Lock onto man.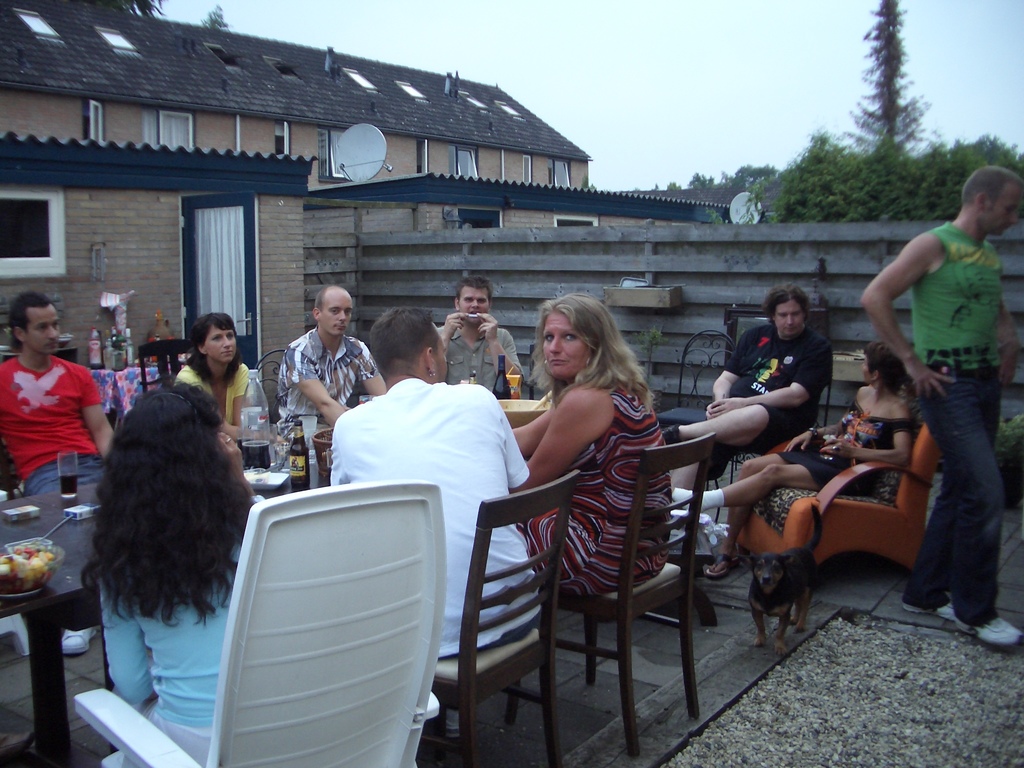
Locked: [left=277, top=285, right=382, bottom=429].
